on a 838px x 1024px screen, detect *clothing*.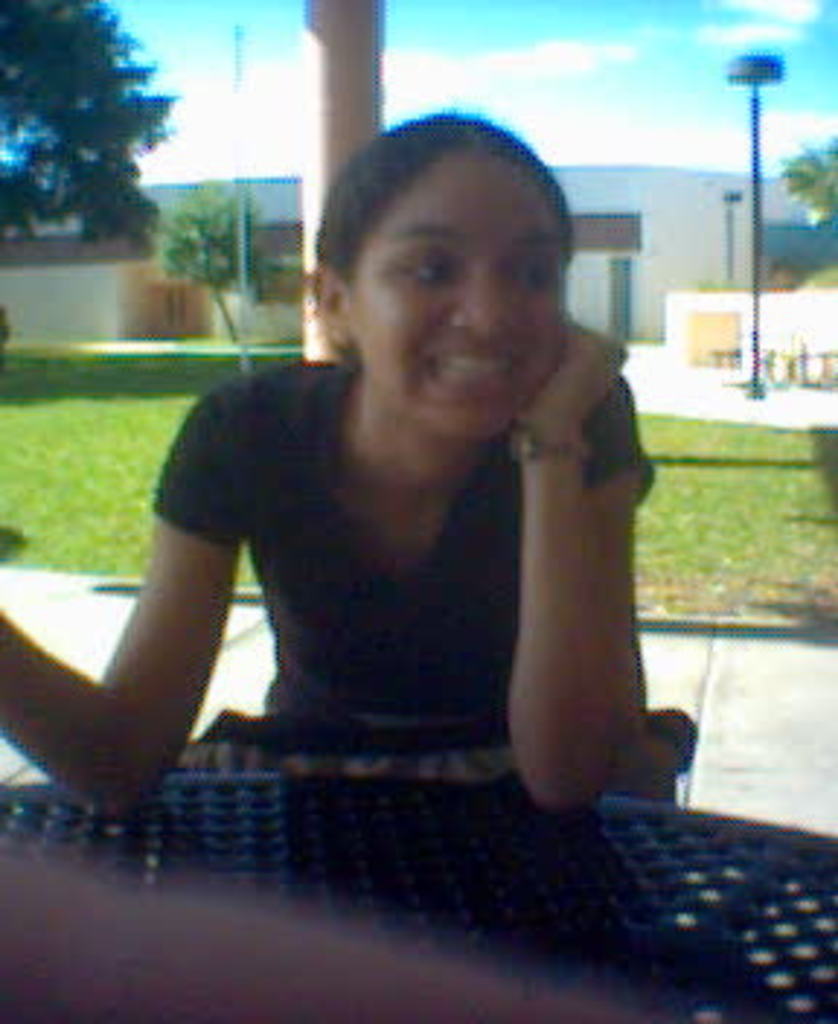
131 300 637 812.
